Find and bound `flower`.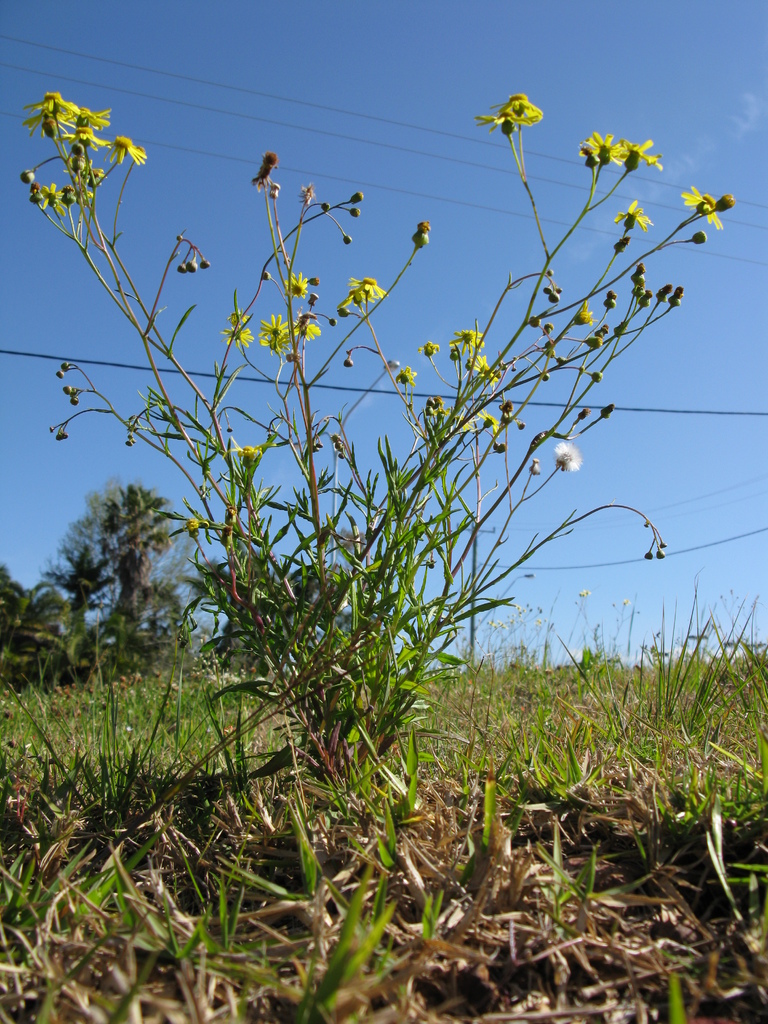
Bound: <box>345,273,387,300</box>.
